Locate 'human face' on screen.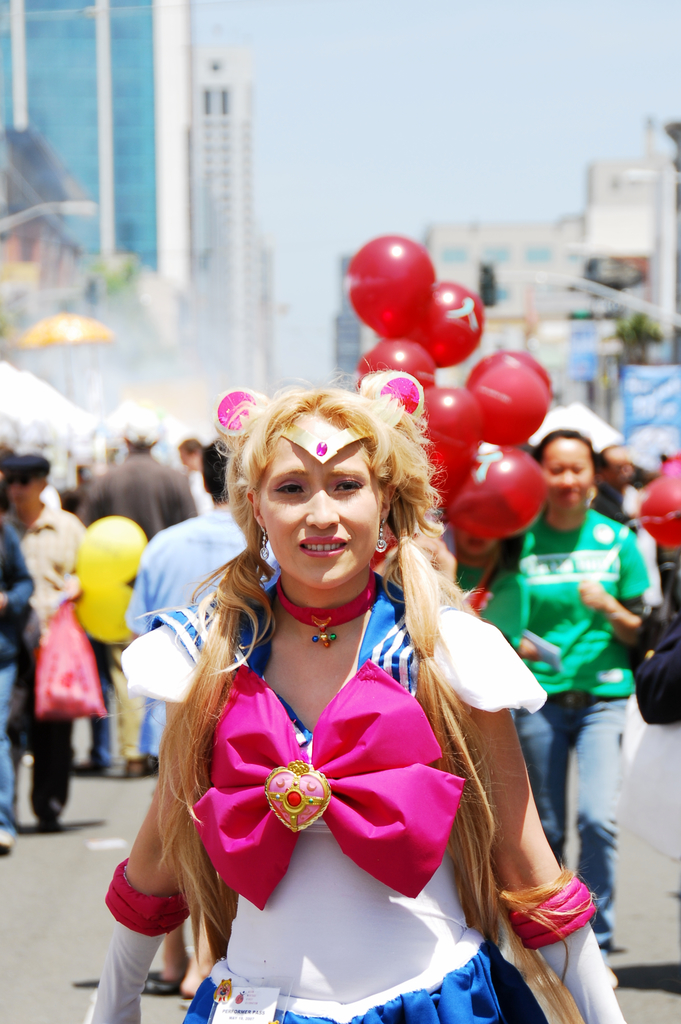
On screen at bbox=[534, 429, 593, 508].
